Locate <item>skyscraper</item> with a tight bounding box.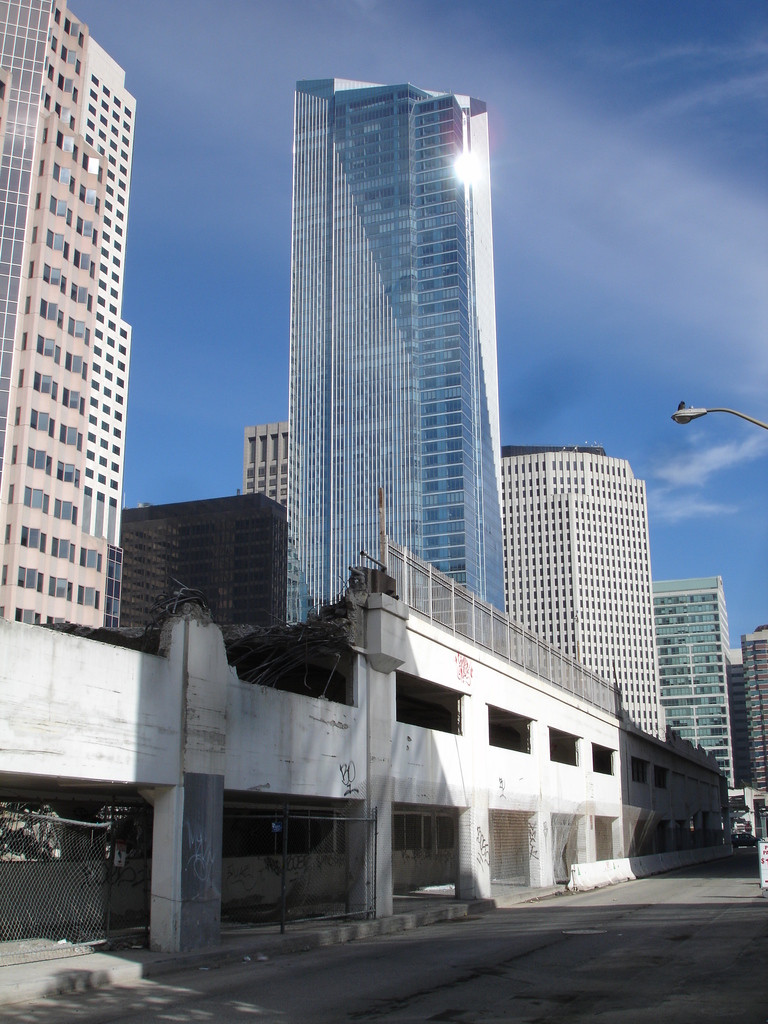
(225, 428, 299, 509).
